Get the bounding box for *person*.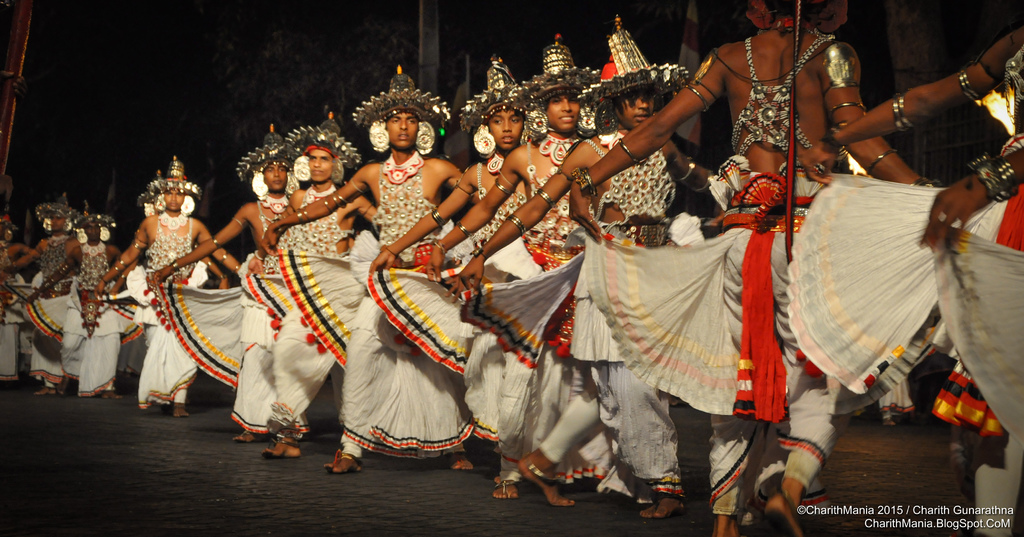
(x1=261, y1=62, x2=465, y2=476).
